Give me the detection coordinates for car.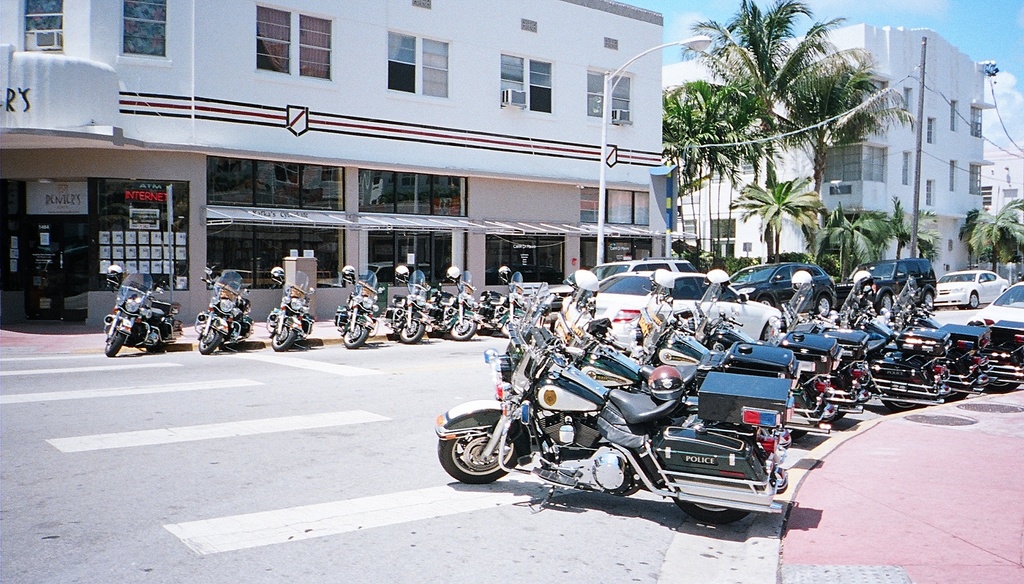
(729, 263, 849, 310).
